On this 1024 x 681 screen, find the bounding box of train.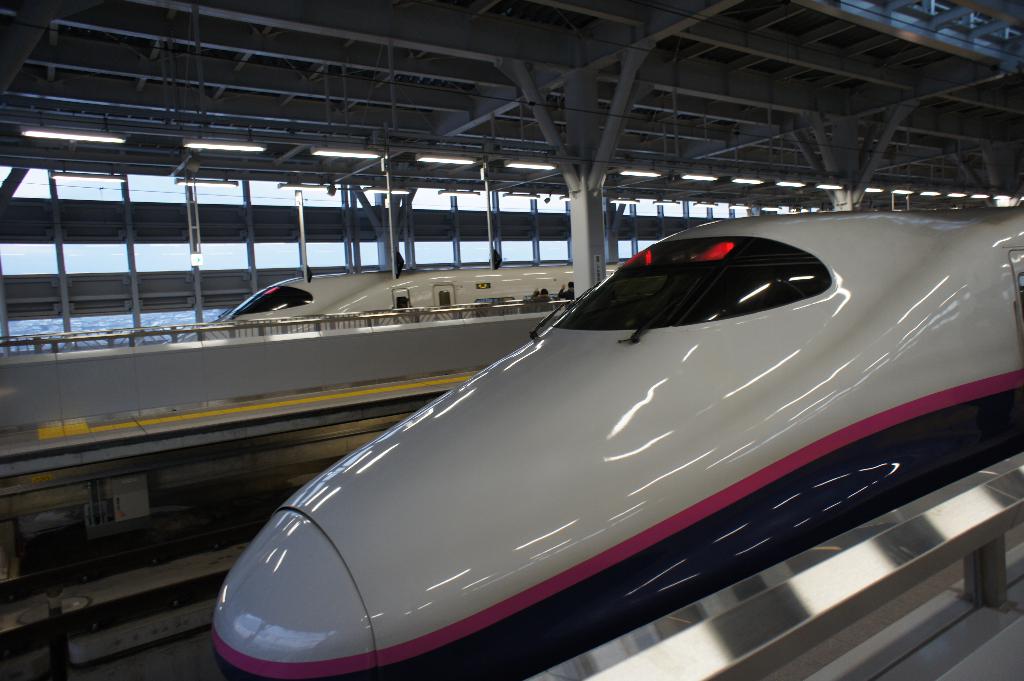
Bounding box: locate(166, 262, 621, 341).
